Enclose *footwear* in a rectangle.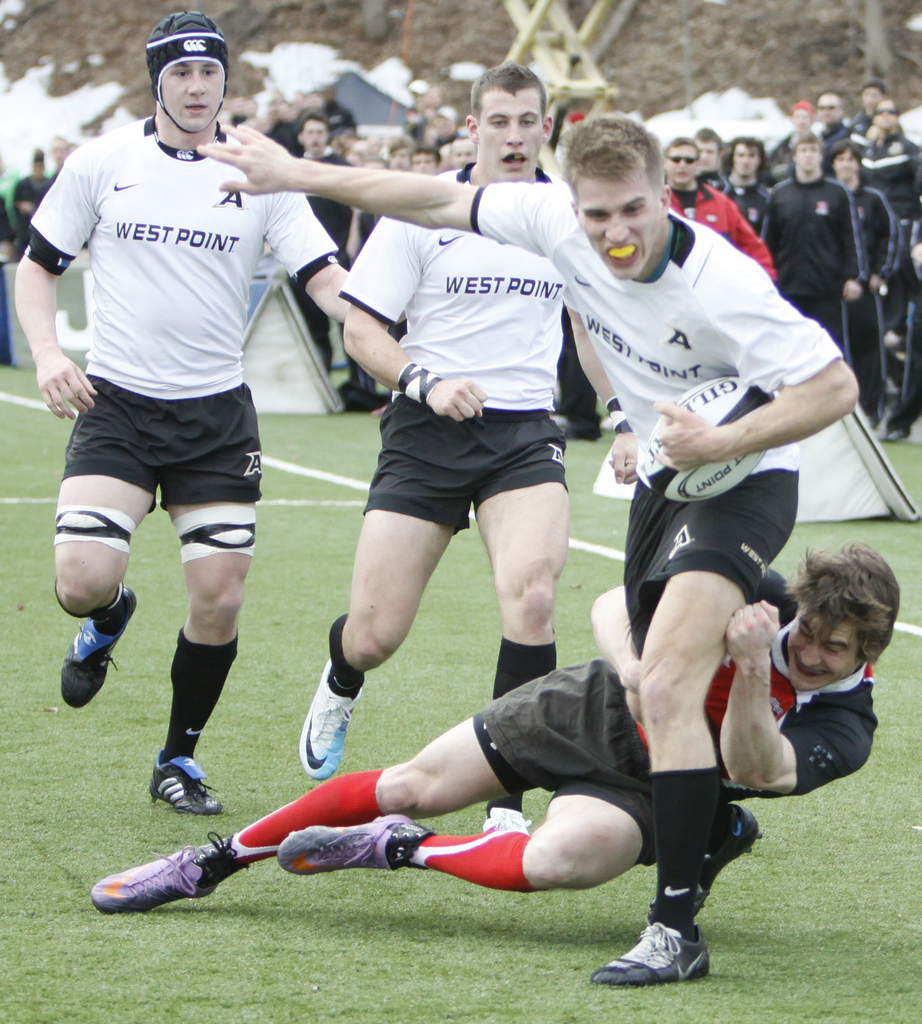
crop(152, 758, 226, 819).
